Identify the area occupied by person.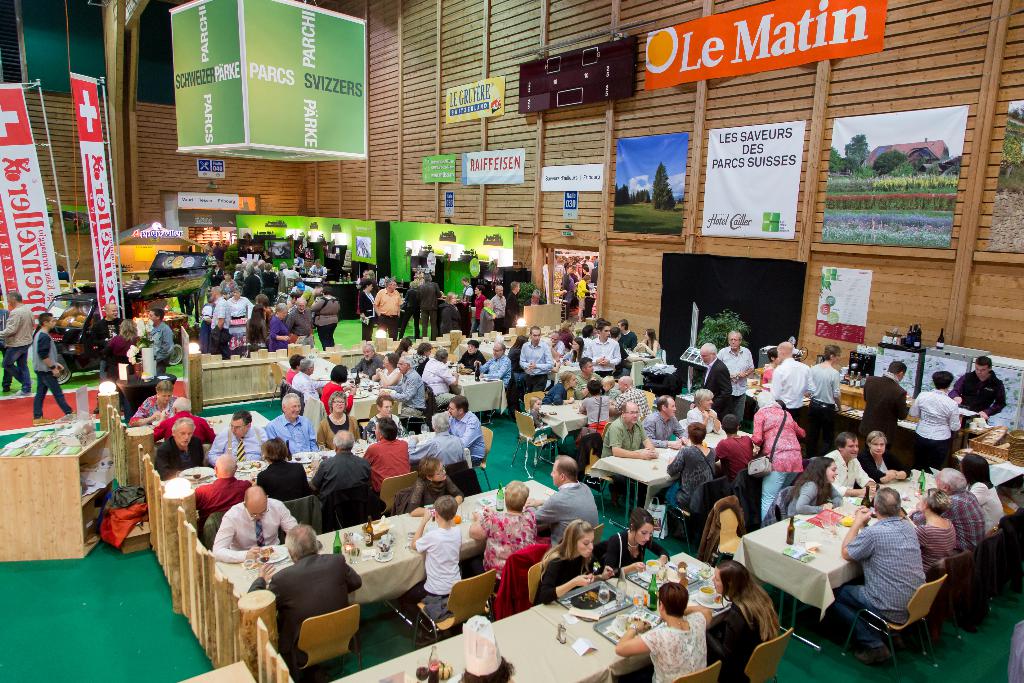
Area: select_region(810, 347, 842, 450).
